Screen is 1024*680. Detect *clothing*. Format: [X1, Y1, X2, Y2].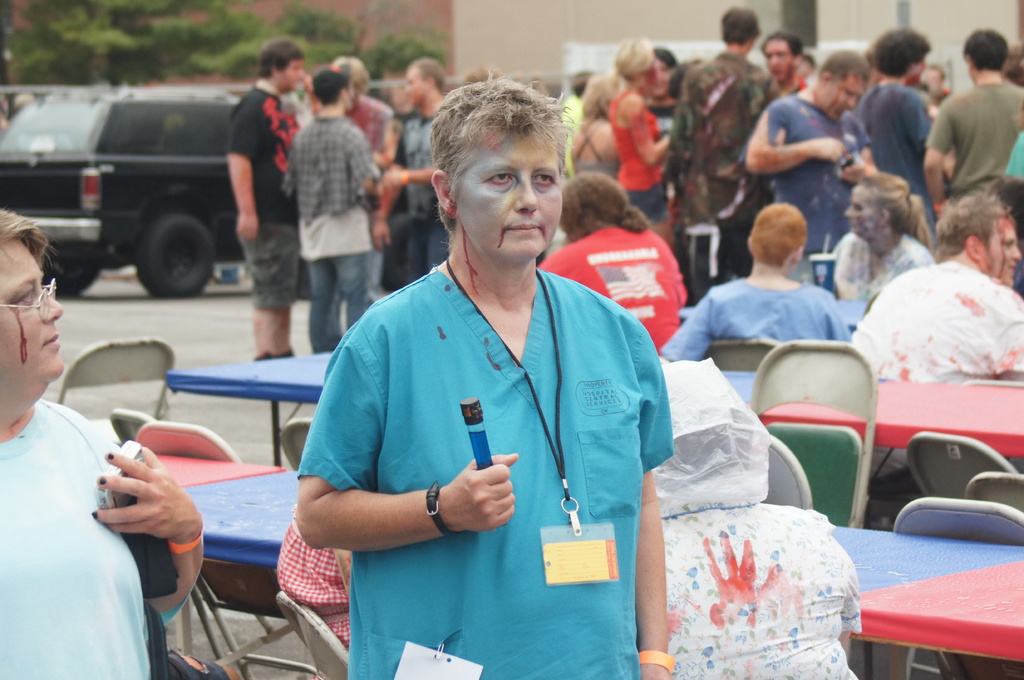
[536, 223, 687, 357].
